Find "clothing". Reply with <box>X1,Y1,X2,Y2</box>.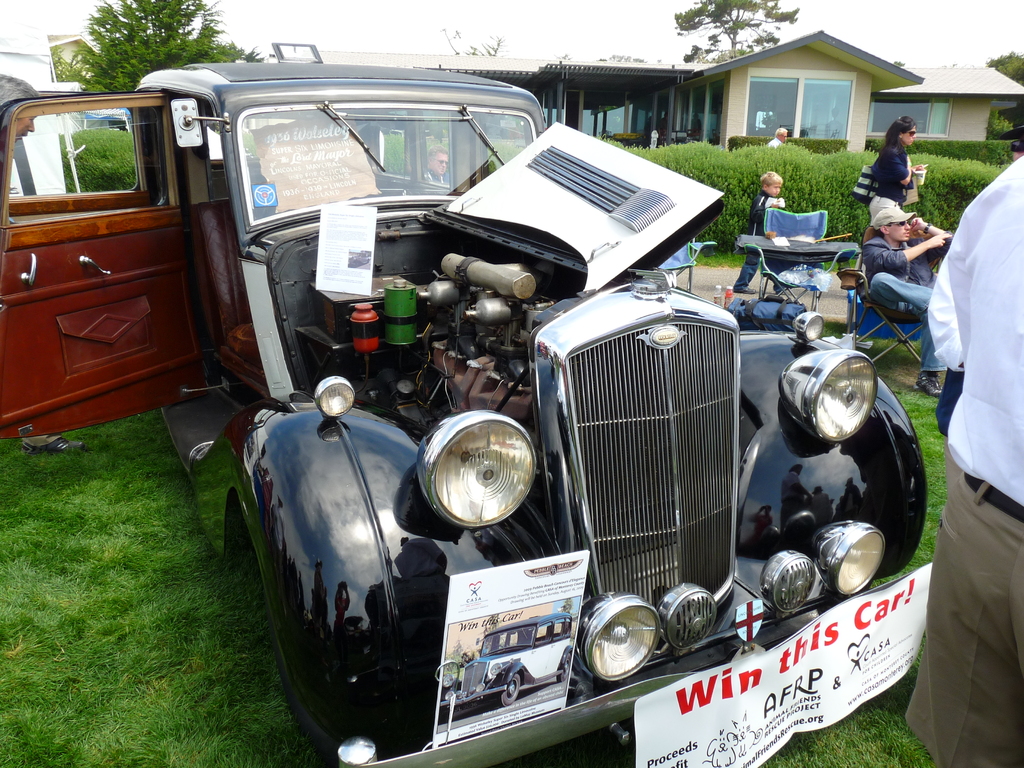
<box>731,193,781,283</box>.
